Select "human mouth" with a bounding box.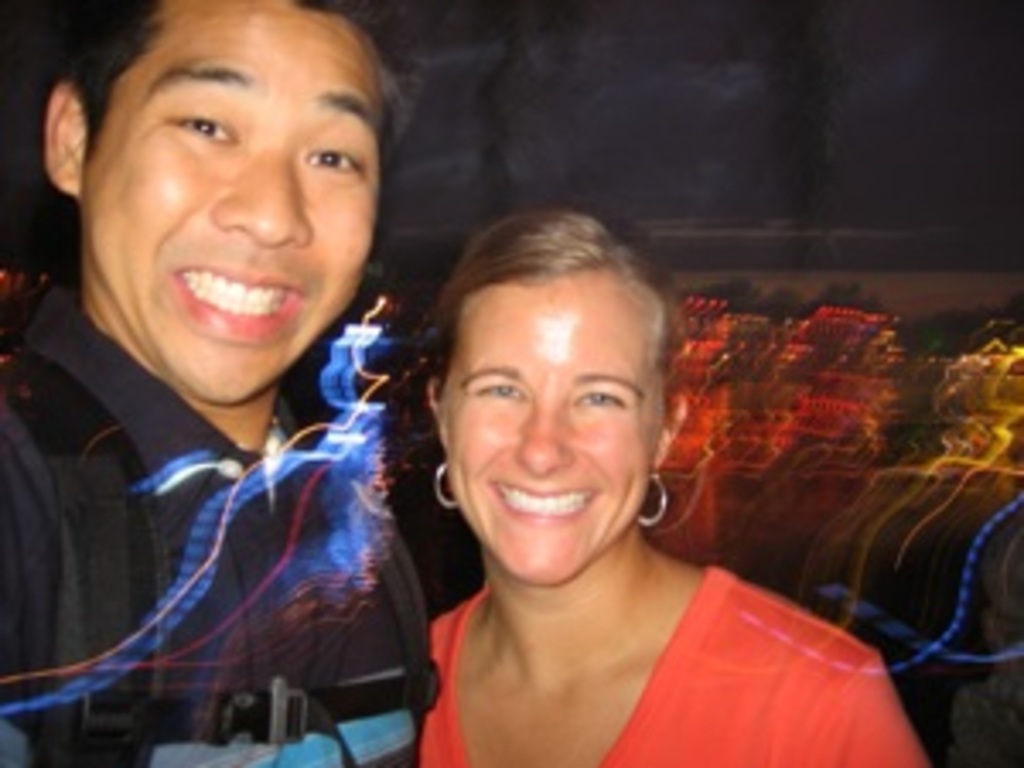
[left=492, top=481, right=601, bottom=529].
